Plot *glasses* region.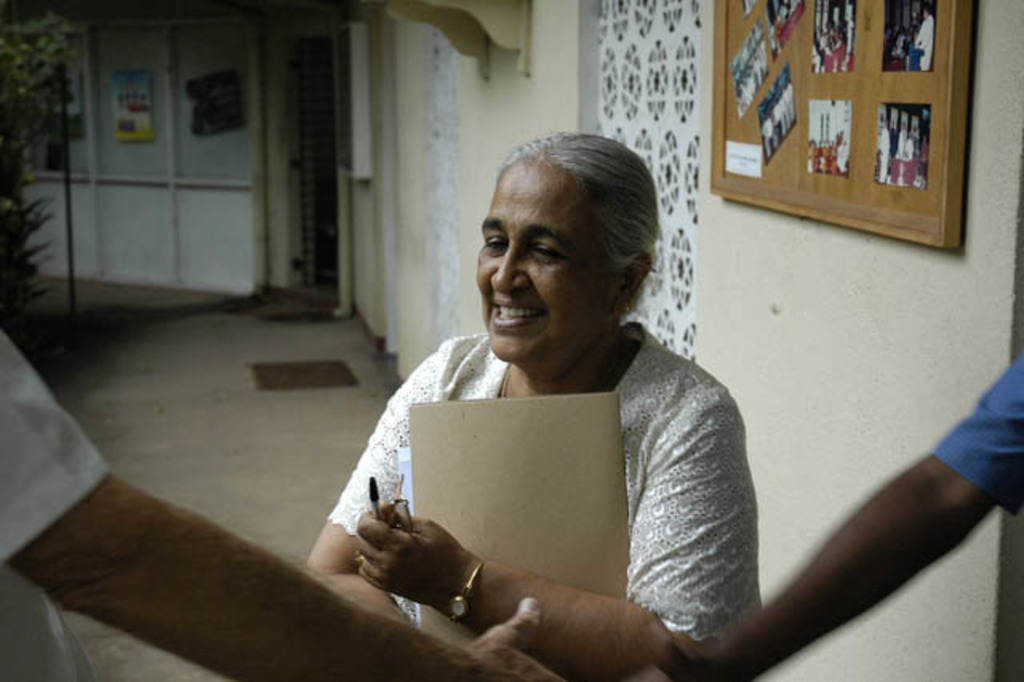
Plotted at bbox=(389, 472, 413, 527).
